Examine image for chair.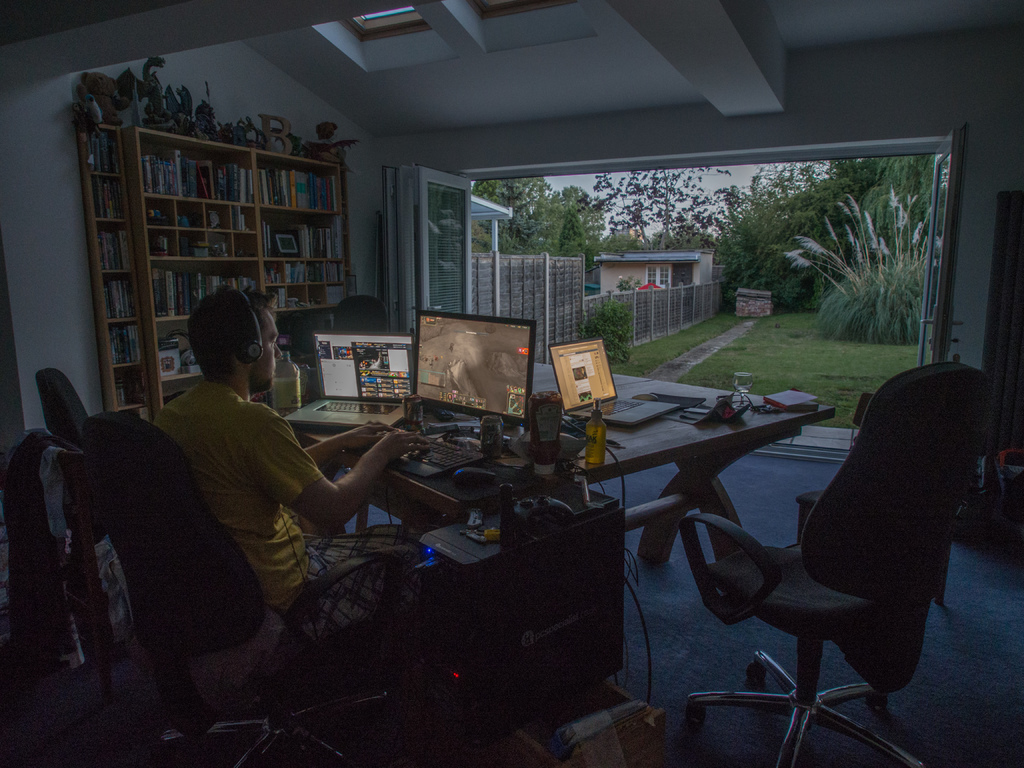
Examination result: (334,294,386,336).
